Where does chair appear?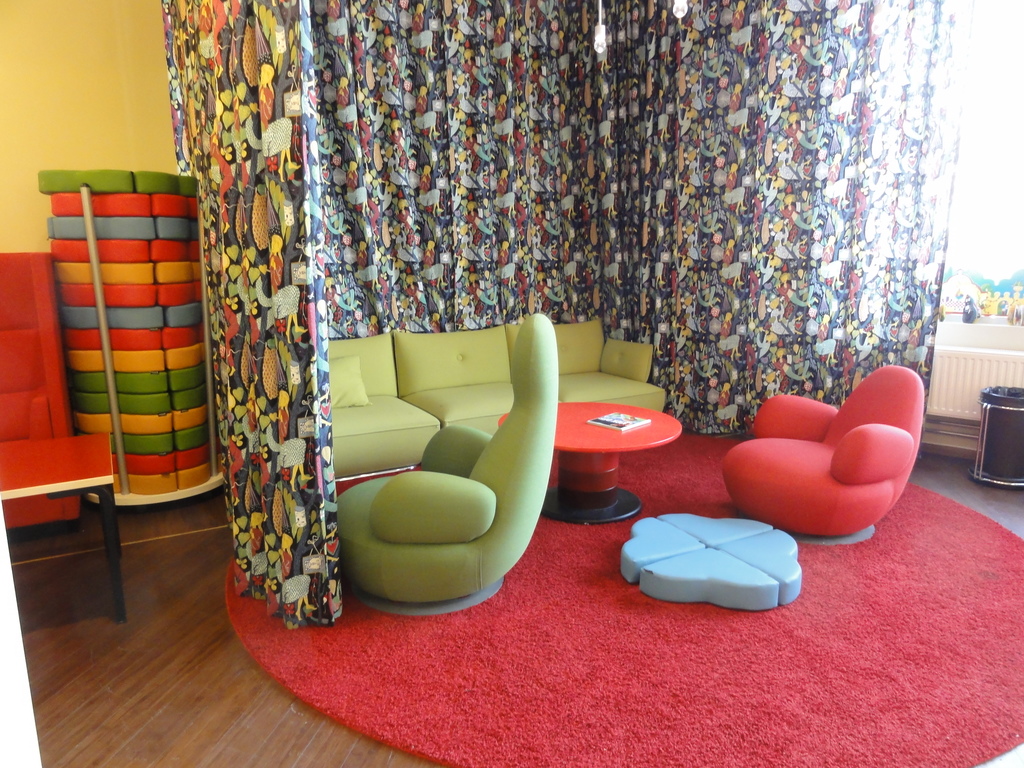
Appears at 303/323/570/640.
